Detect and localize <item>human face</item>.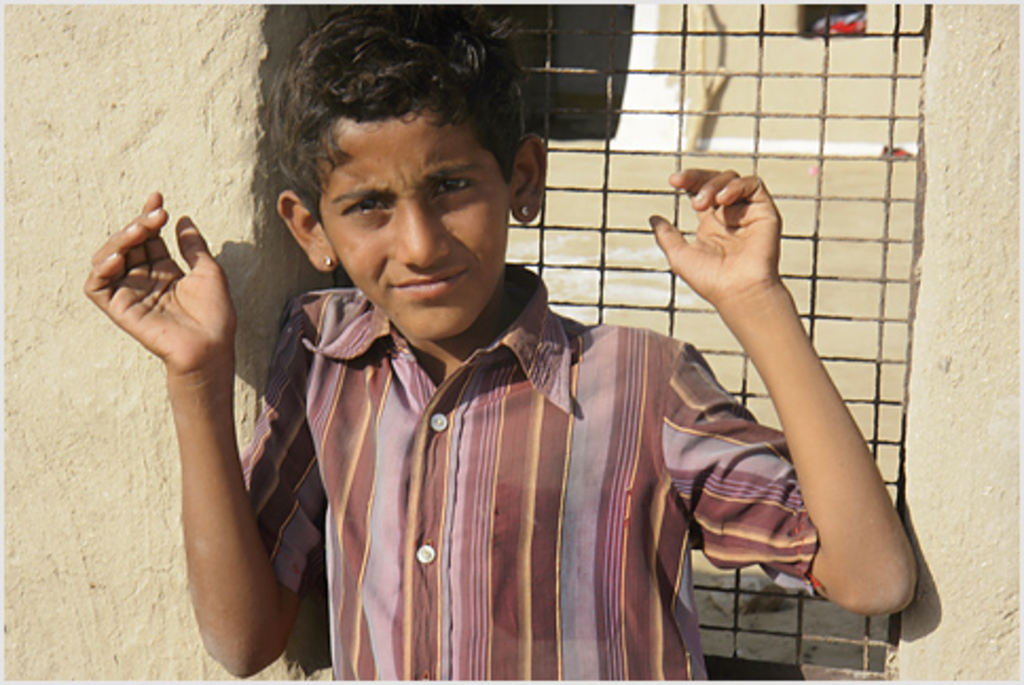
Localized at l=341, t=116, r=510, b=349.
